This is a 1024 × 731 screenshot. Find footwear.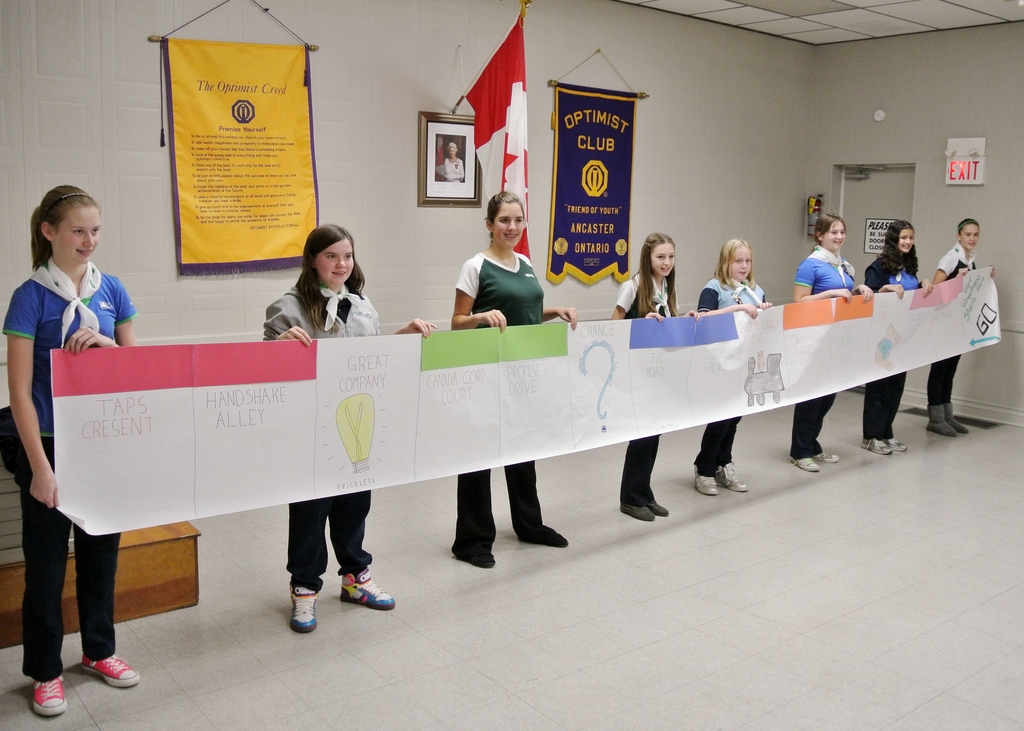
Bounding box: pyautogui.locateOnScreen(929, 406, 958, 438).
